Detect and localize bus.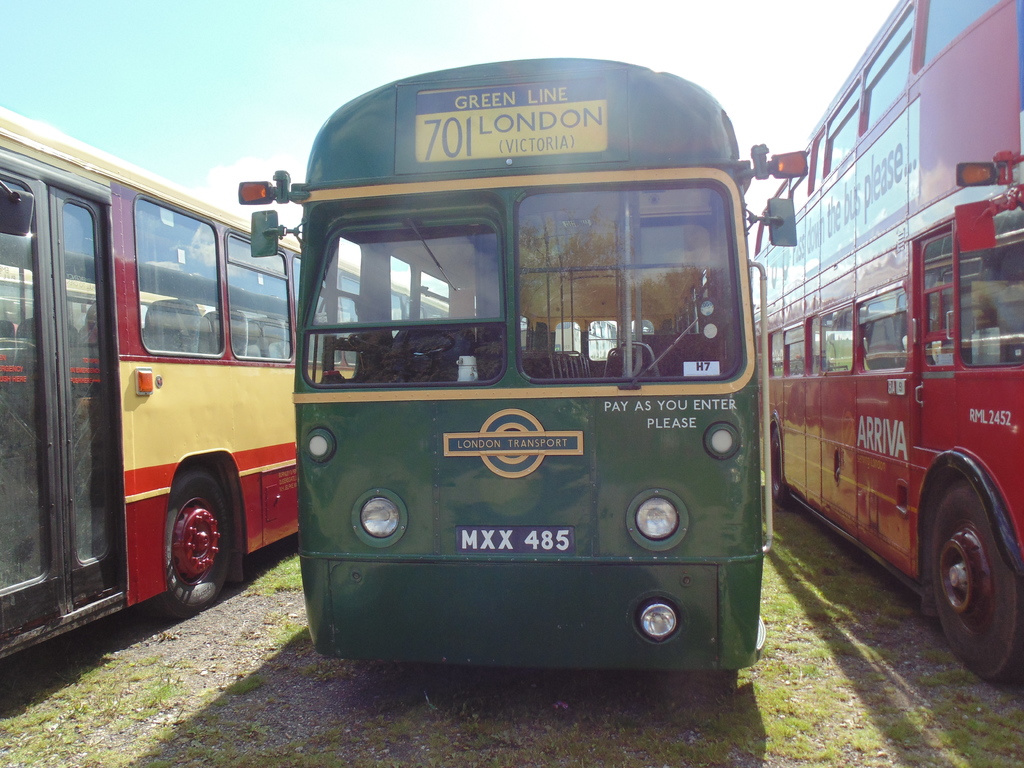
Localized at [x1=235, y1=53, x2=810, y2=673].
